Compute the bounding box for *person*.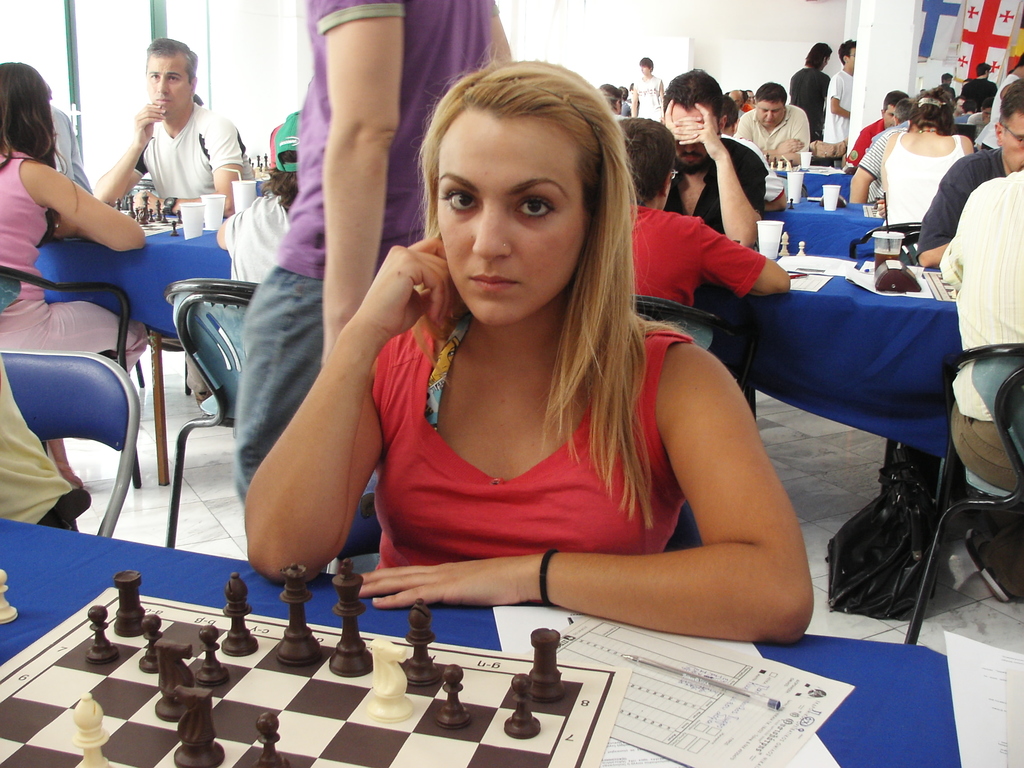
(x1=925, y1=158, x2=1023, y2=509).
